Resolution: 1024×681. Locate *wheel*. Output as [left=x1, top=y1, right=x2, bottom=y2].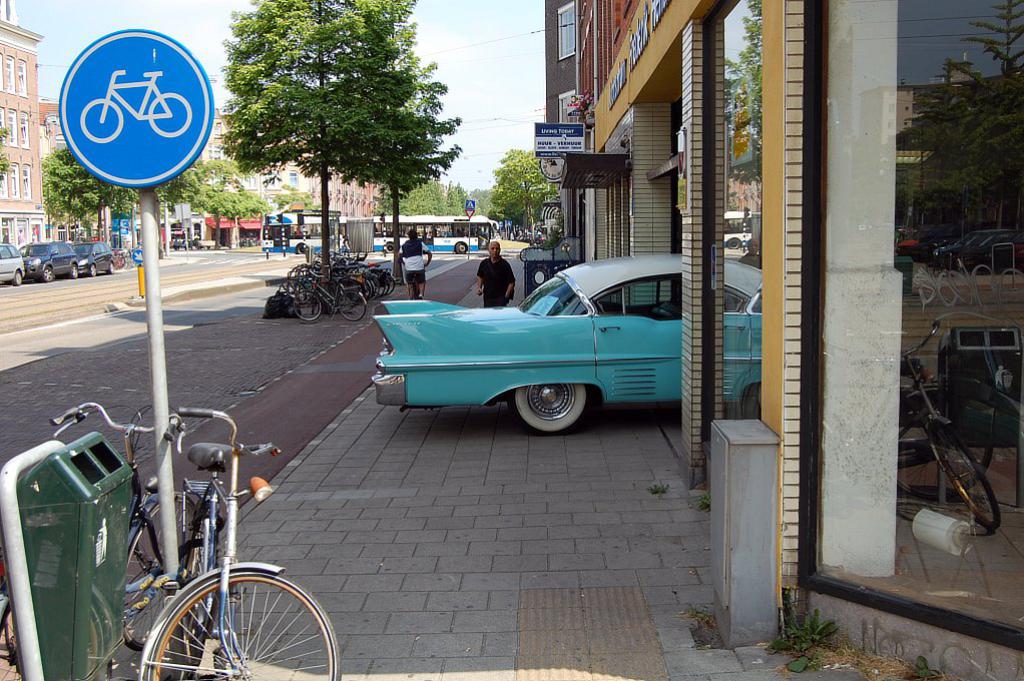
[left=146, top=561, right=345, bottom=680].
